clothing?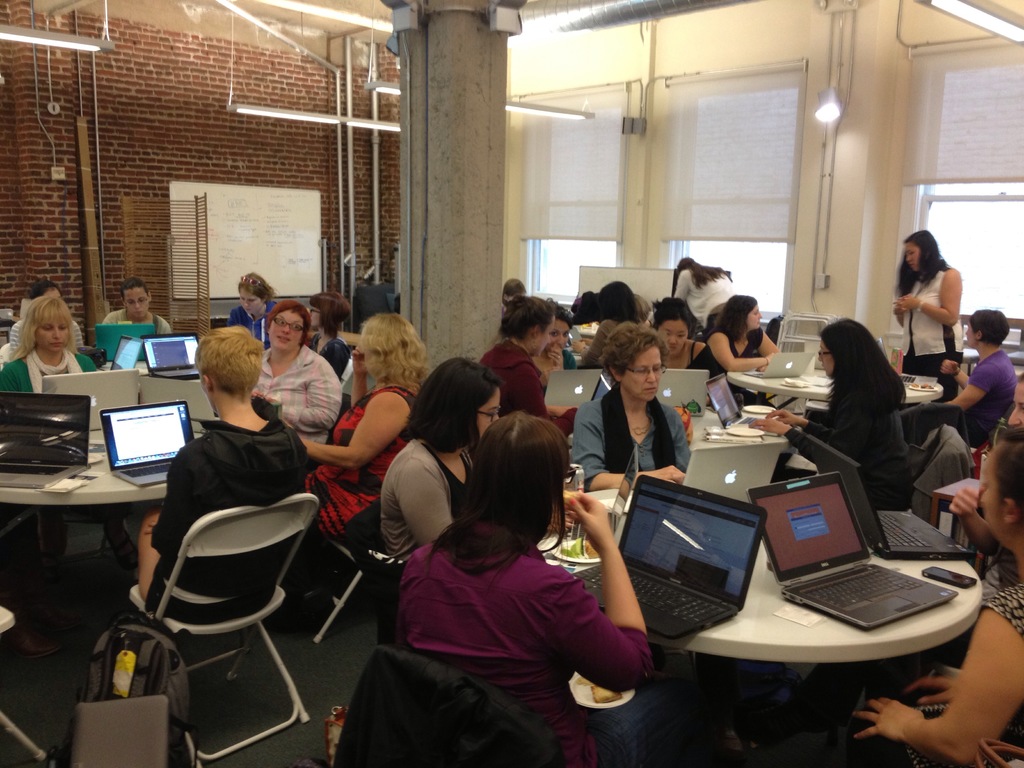
<box>927,342,1016,459</box>
